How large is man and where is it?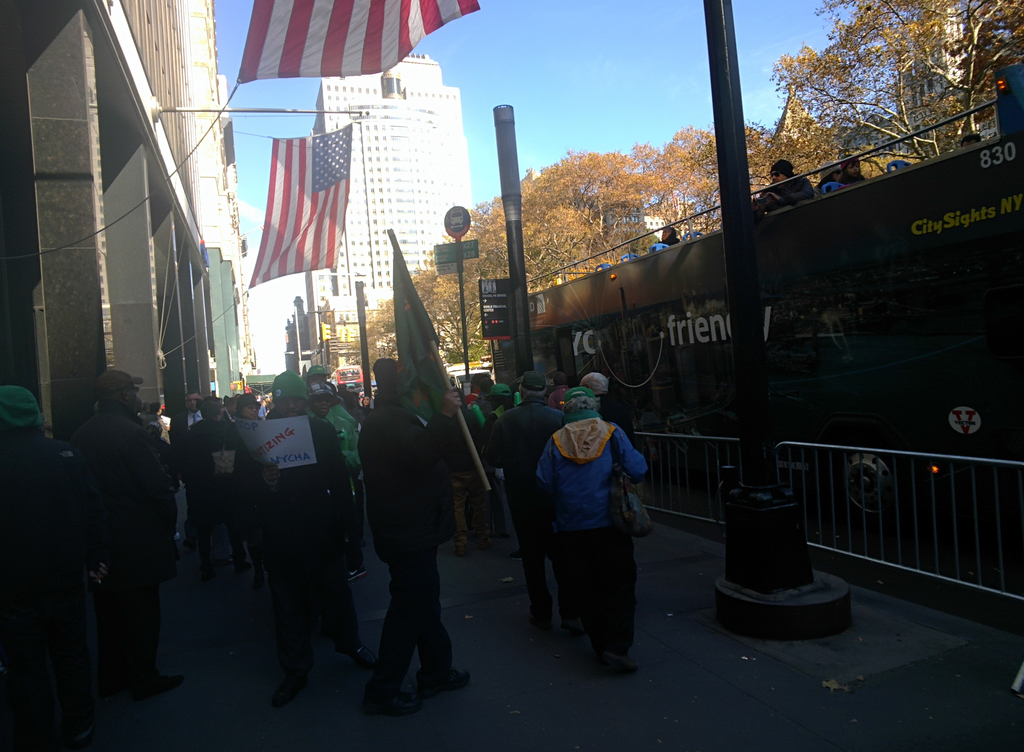
Bounding box: <bbox>233, 370, 380, 715</bbox>.
